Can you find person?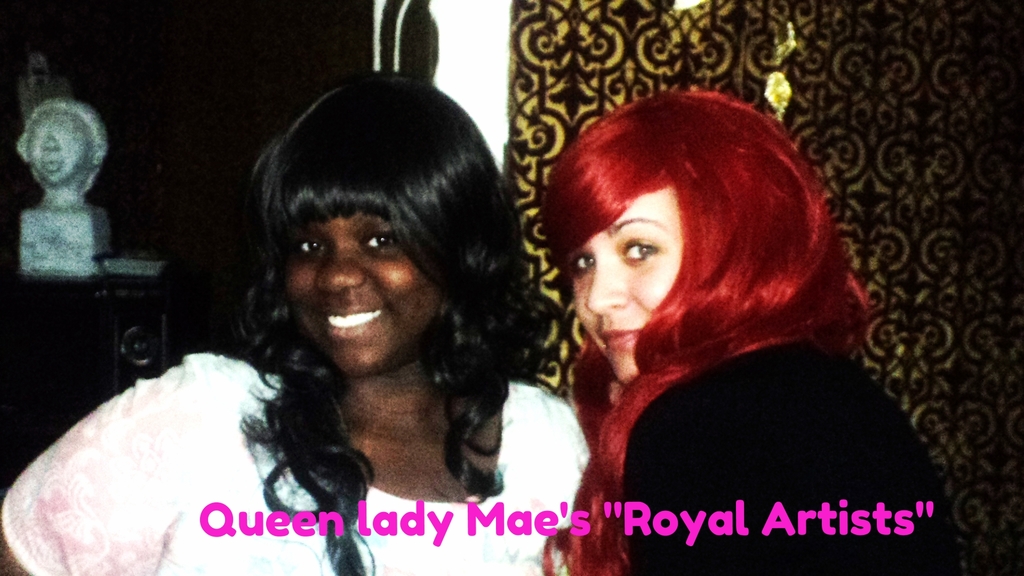
Yes, bounding box: (x1=1, y1=75, x2=584, y2=575).
